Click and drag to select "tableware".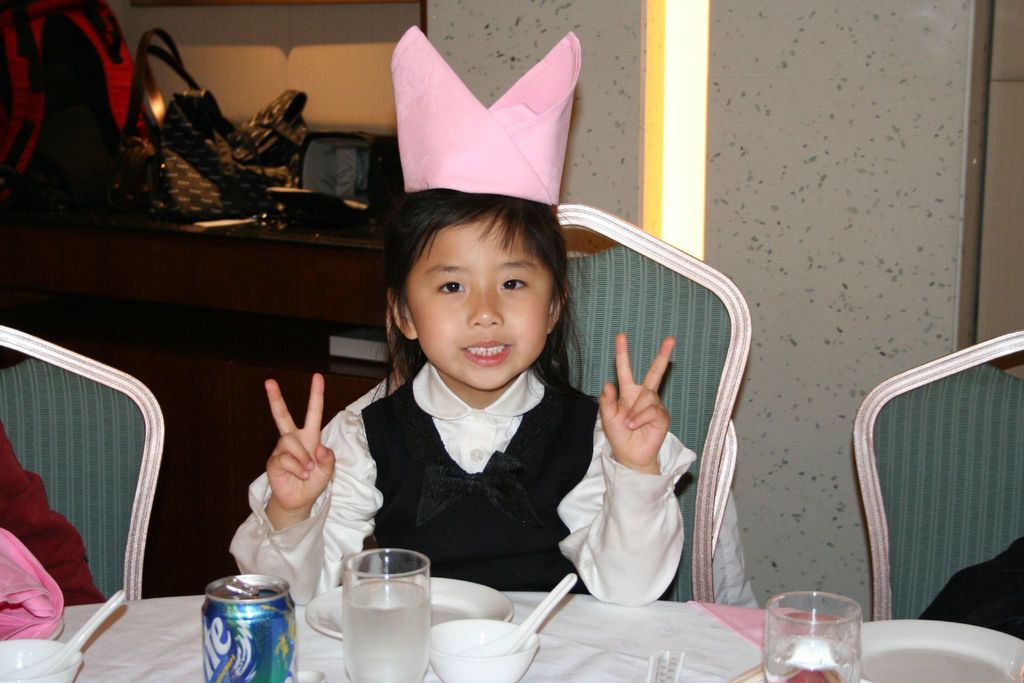
Selection: 0/636/84/682.
